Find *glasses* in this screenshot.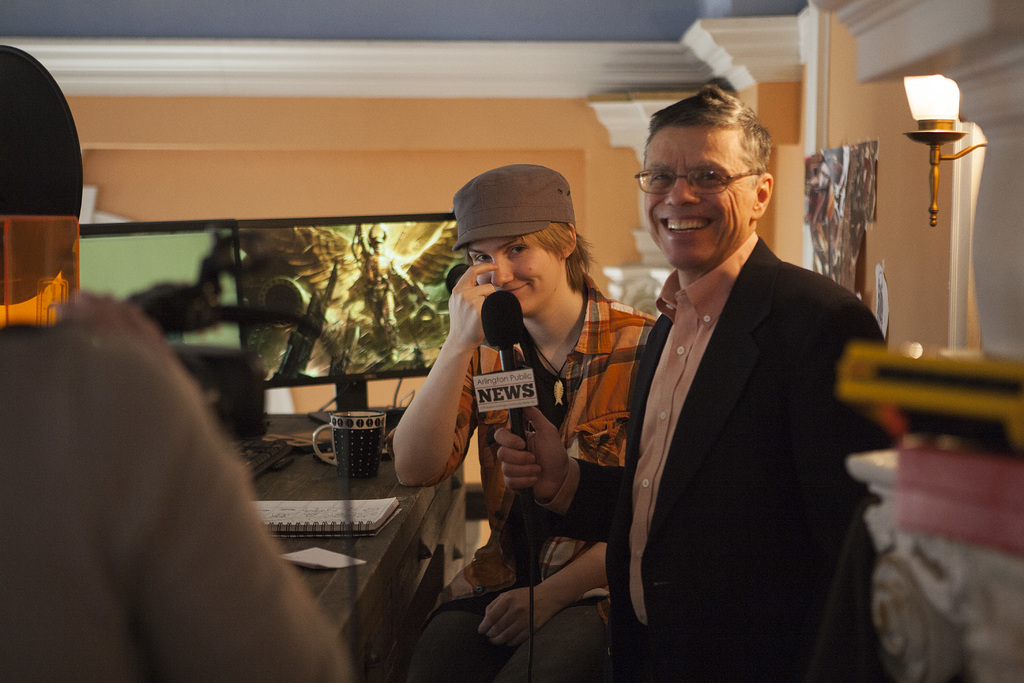
The bounding box for *glasses* is select_region(628, 162, 774, 197).
